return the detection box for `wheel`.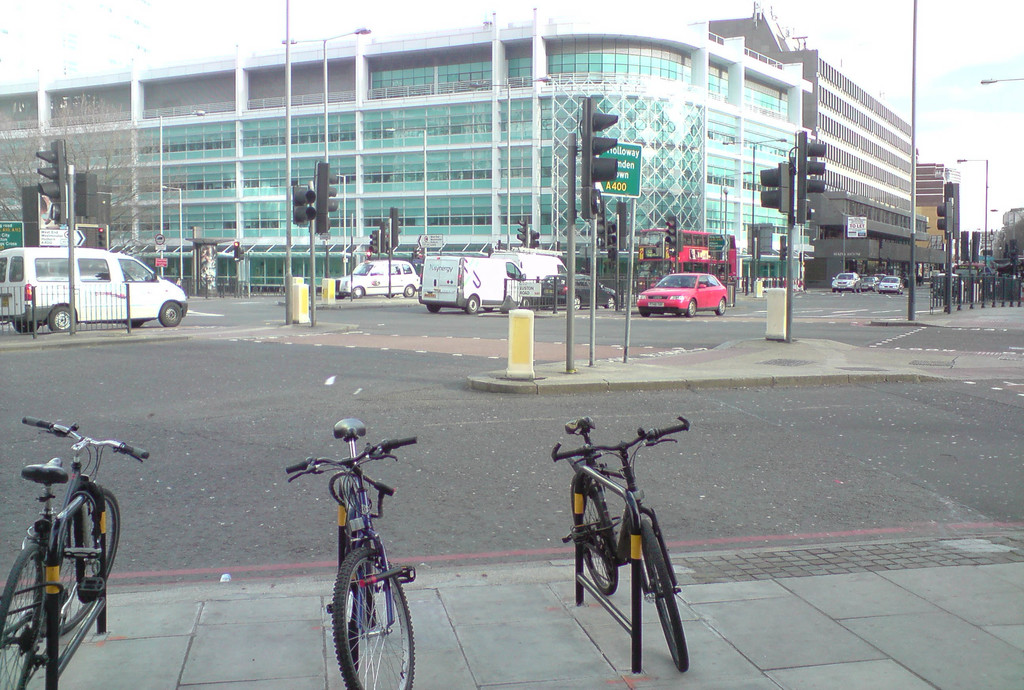
(left=429, top=304, right=440, bottom=313).
